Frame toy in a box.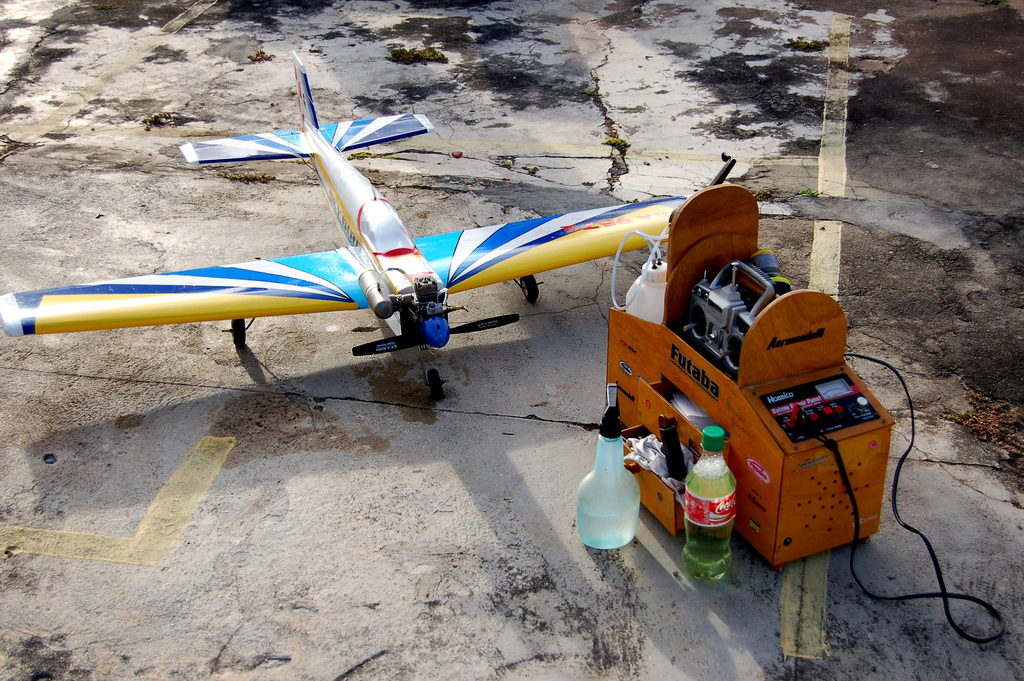
locate(0, 51, 739, 382).
